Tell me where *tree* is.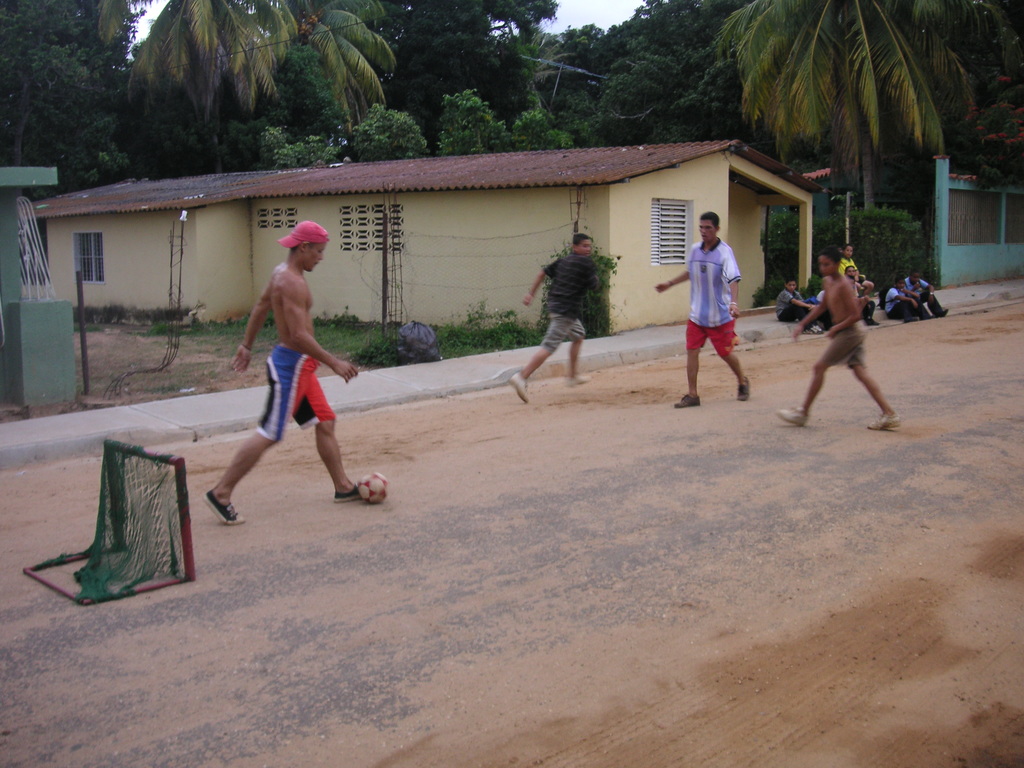
*tree* is at {"x1": 715, "y1": 0, "x2": 1009, "y2": 209}.
